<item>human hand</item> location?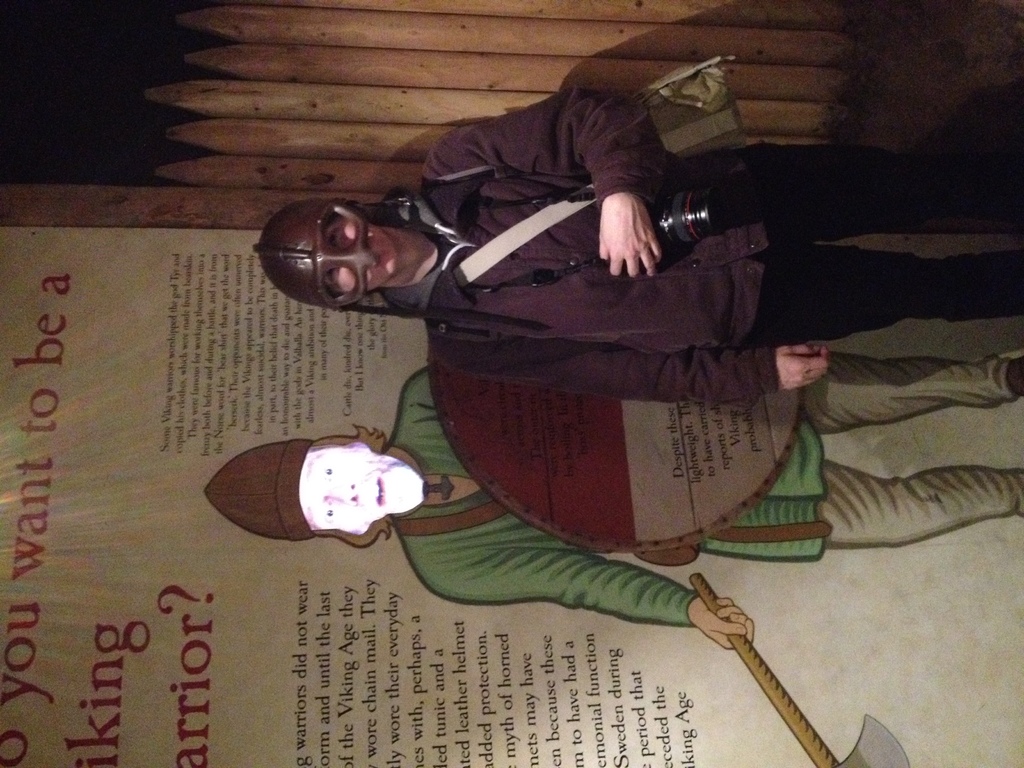
{"x1": 686, "y1": 596, "x2": 756, "y2": 651}
